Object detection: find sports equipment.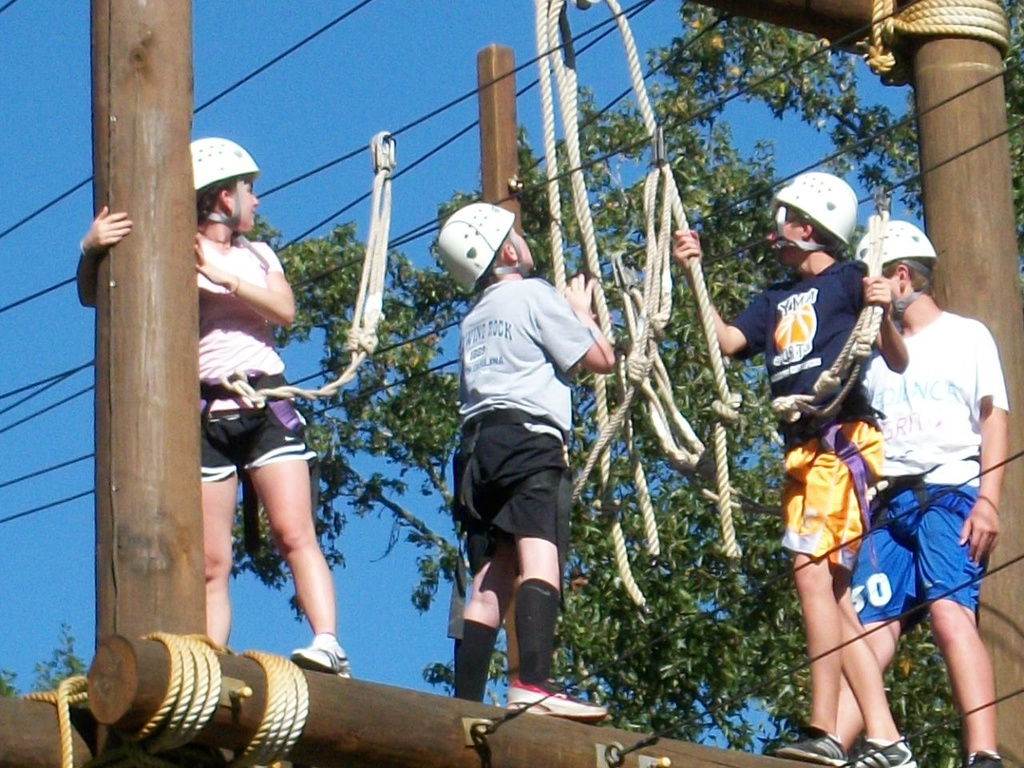
(505, 679, 605, 719).
